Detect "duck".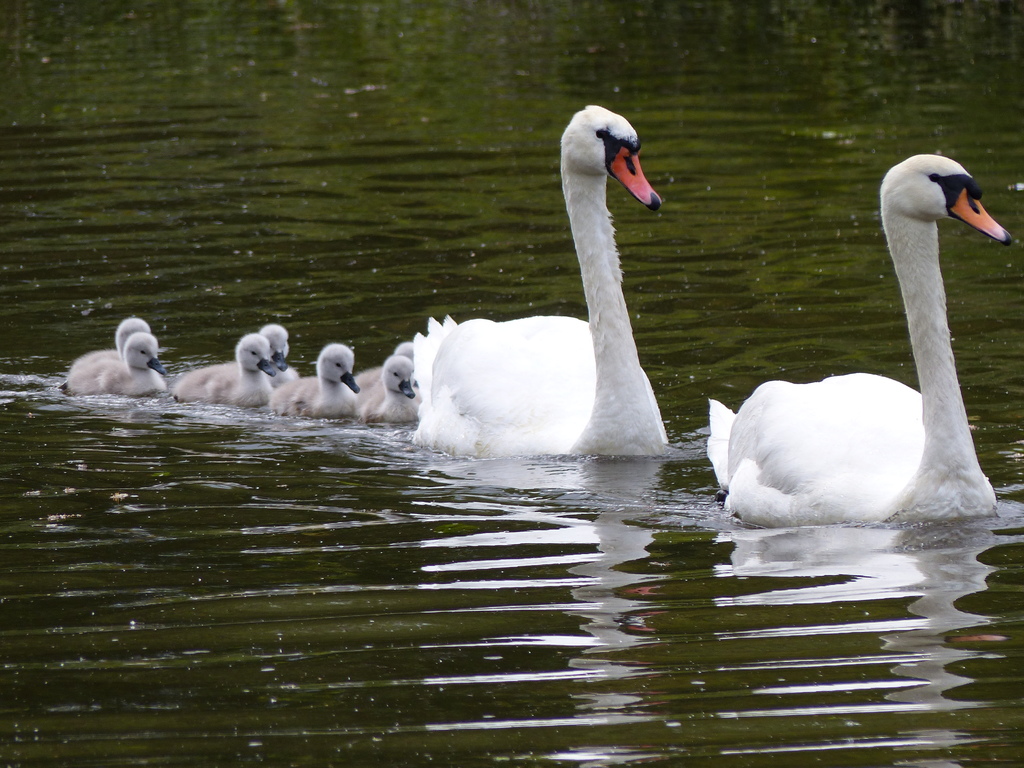
Detected at BBox(408, 102, 677, 459).
